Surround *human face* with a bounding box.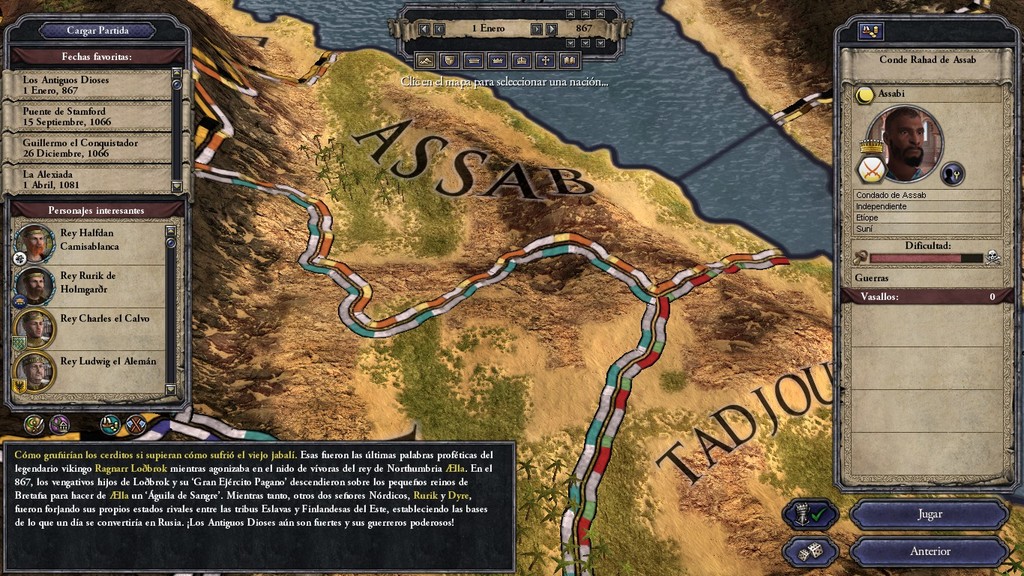
l=887, t=111, r=927, b=161.
